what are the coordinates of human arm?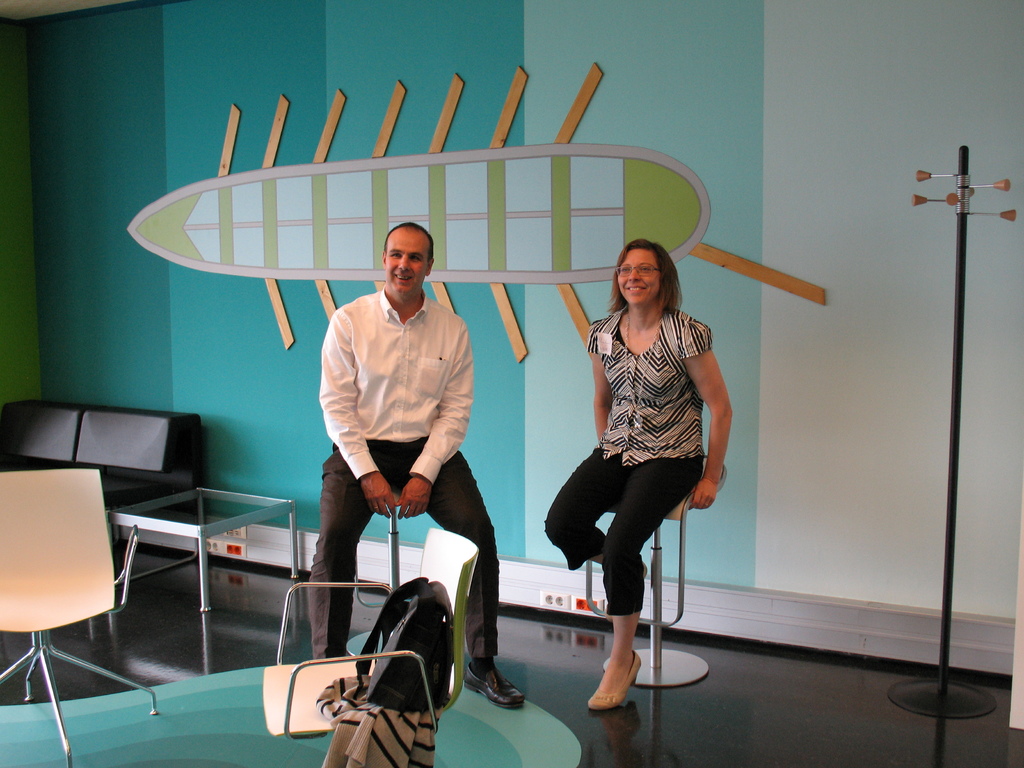
390, 317, 480, 522.
